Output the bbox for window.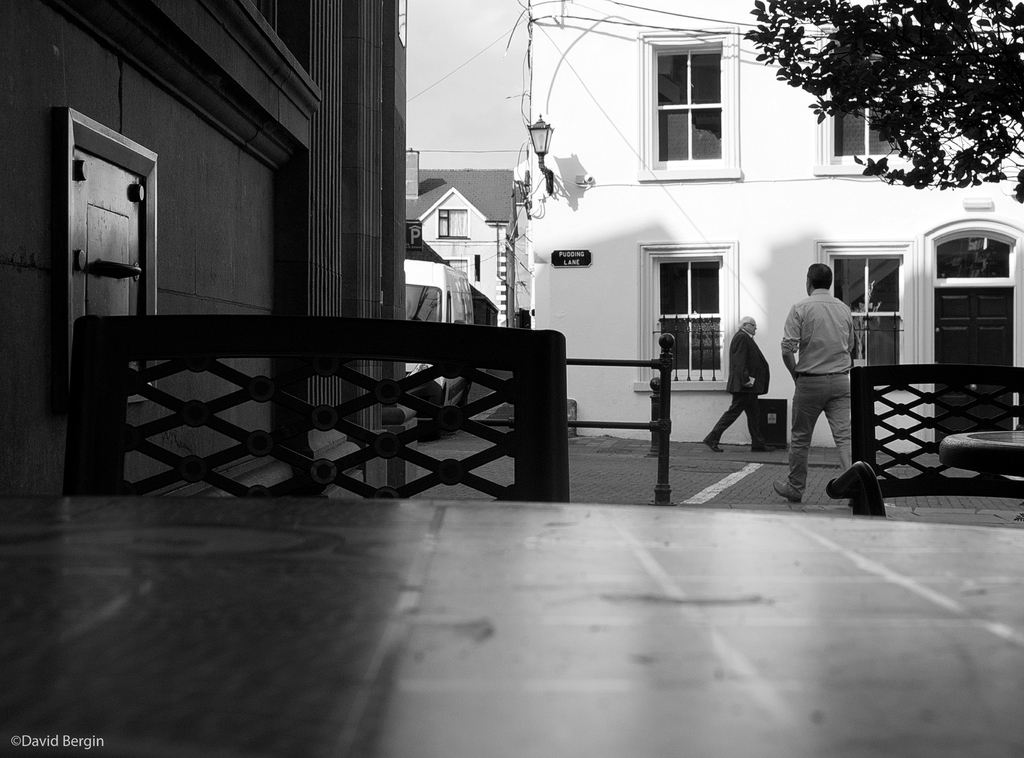
<bbox>834, 81, 906, 156</bbox>.
